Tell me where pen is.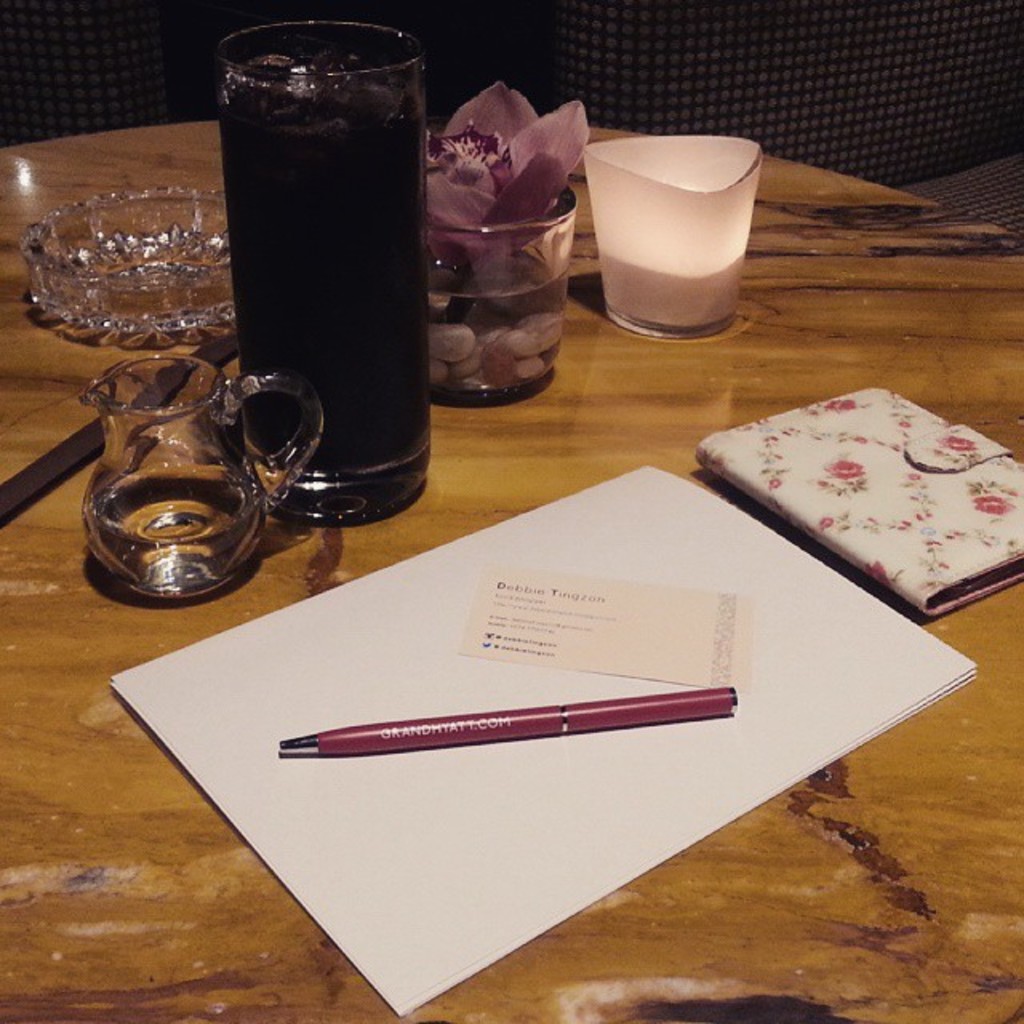
pen is at (x1=278, y1=672, x2=744, y2=773).
